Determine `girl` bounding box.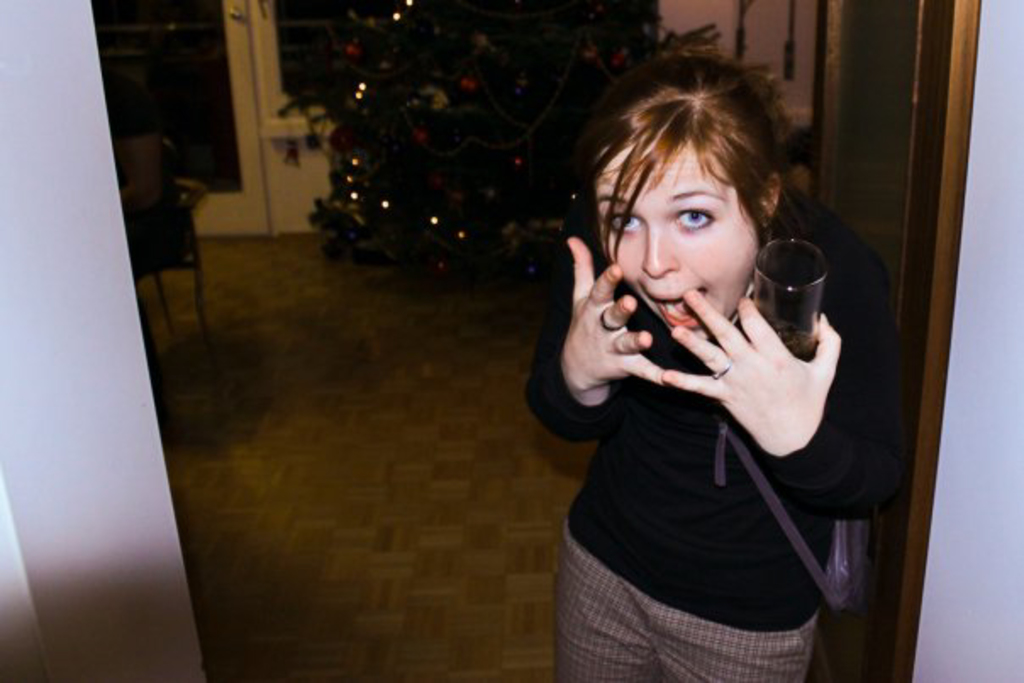
Determined: crop(520, 69, 875, 681).
